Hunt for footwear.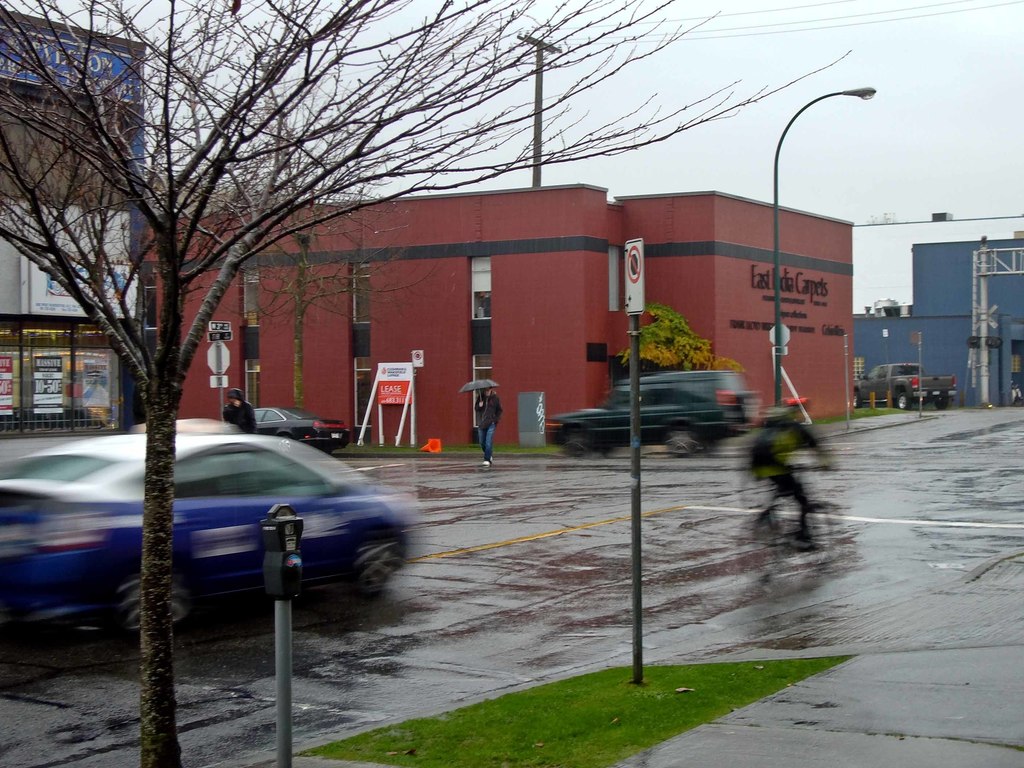
Hunted down at pyautogui.locateOnScreen(483, 458, 490, 467).
